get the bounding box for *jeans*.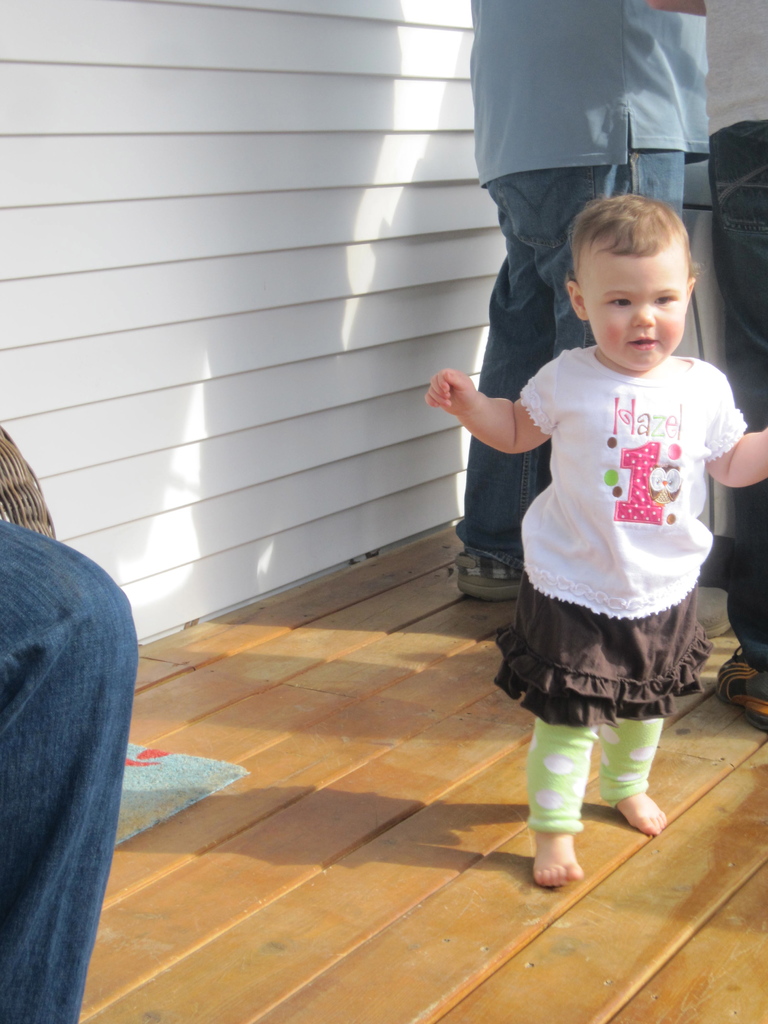
(x1=458, y1=148, x2=726, y2=624).
